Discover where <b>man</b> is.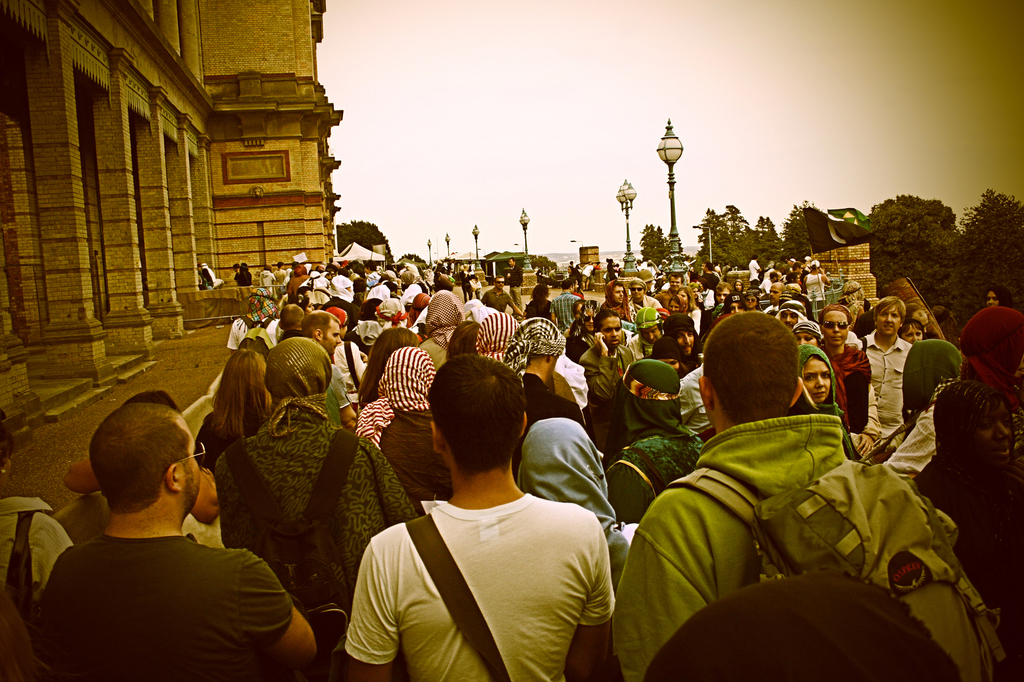
Discovered at bbox(505, 257, 525, 310).
